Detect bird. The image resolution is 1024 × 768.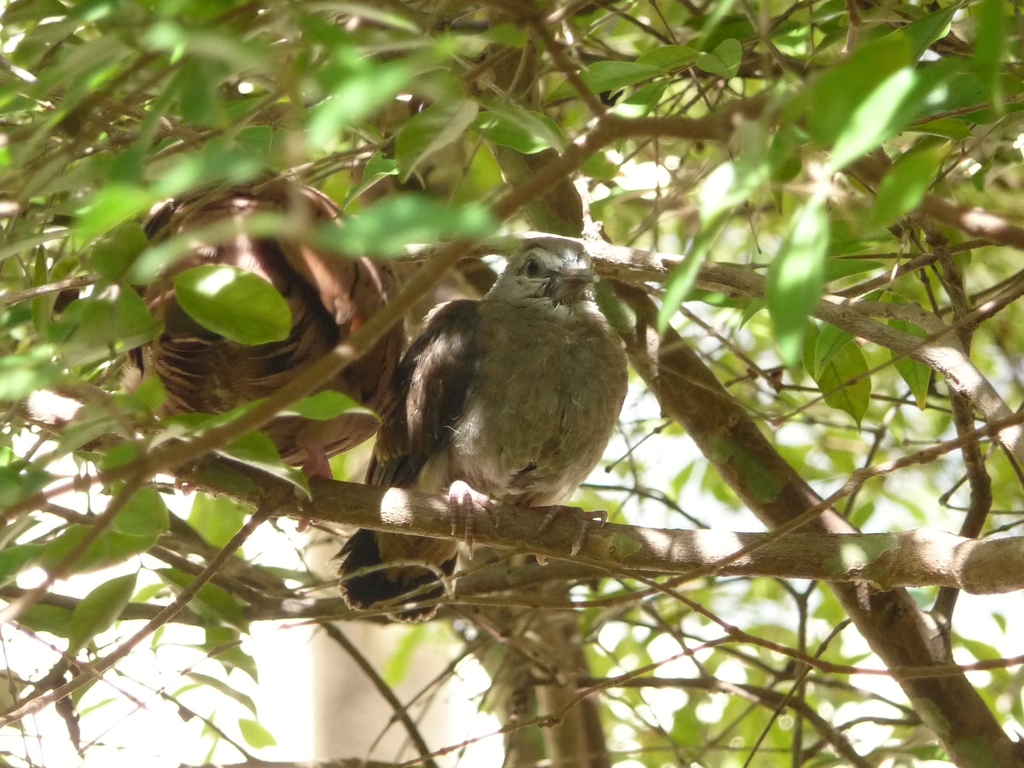
(left=366, top=251, right=632, bottom=572).
